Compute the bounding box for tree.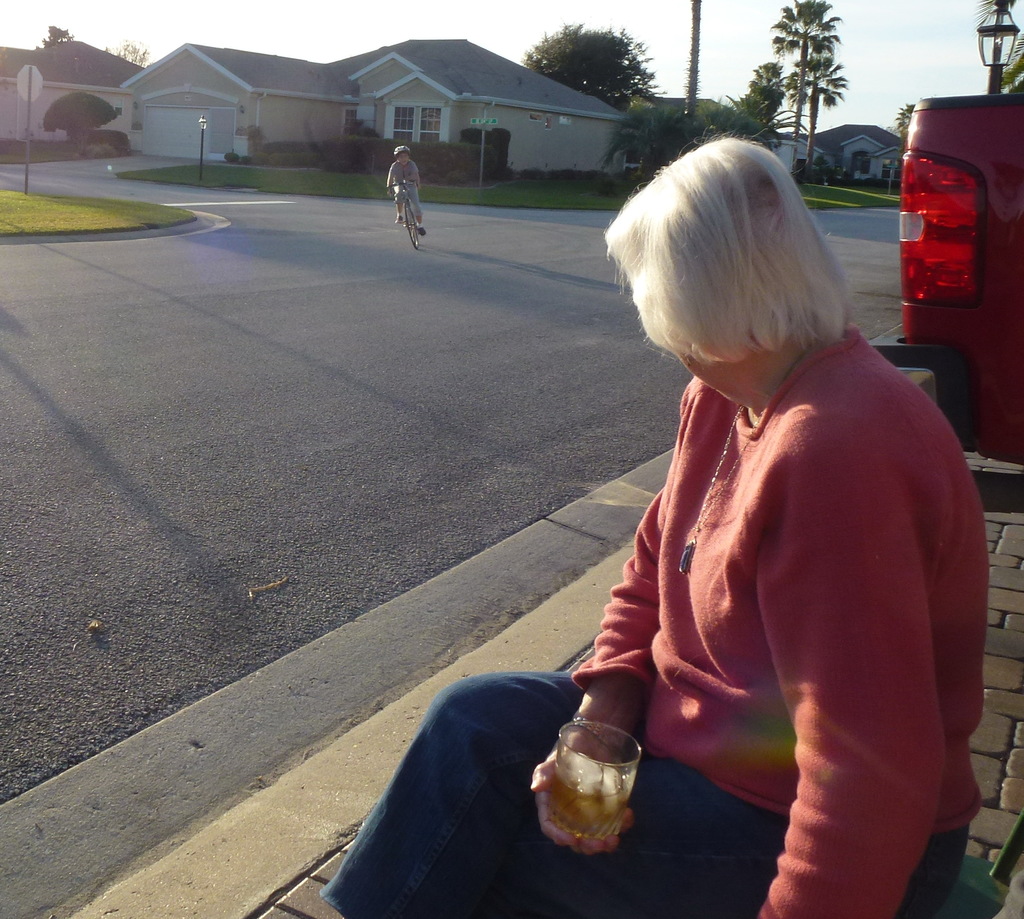
x1=38 y1=26 x2=74 y2=49.
